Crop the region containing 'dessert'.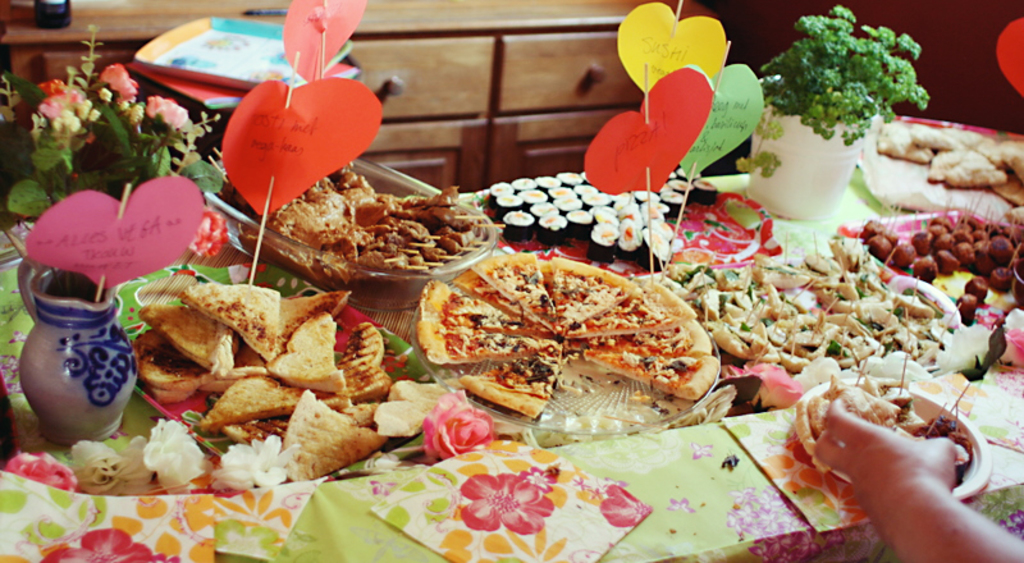
Crop region: <region>137, 303, 230, 377</region>.
